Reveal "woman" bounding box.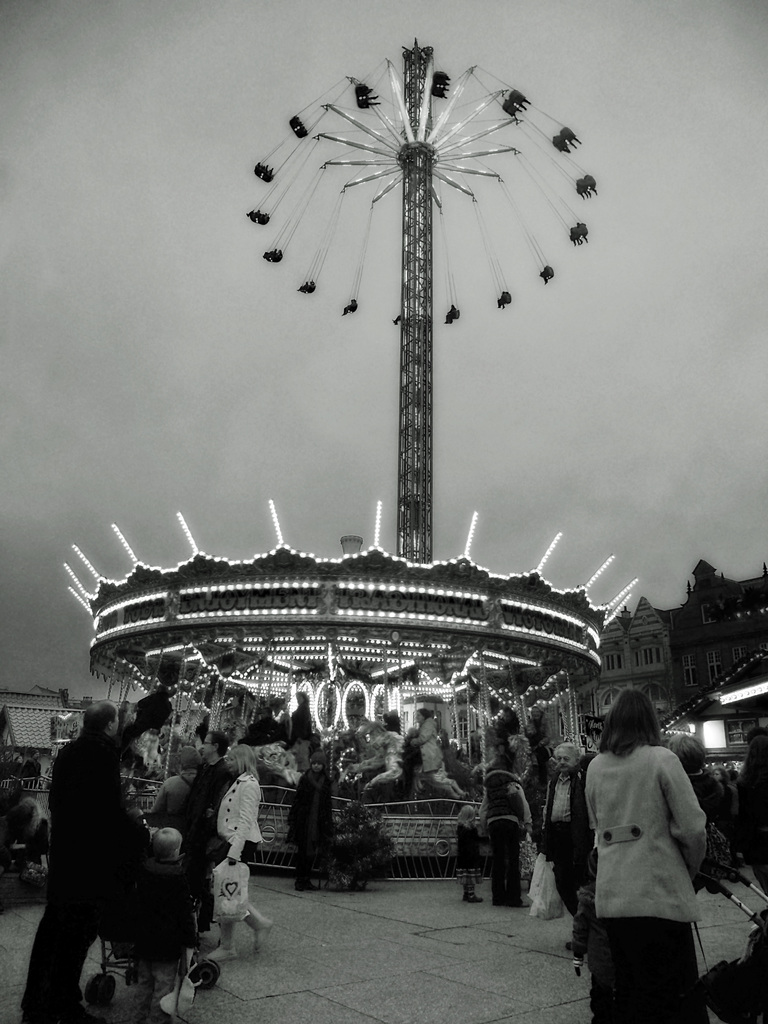
Revealed: bbox=(200, 742, 271, 966).
